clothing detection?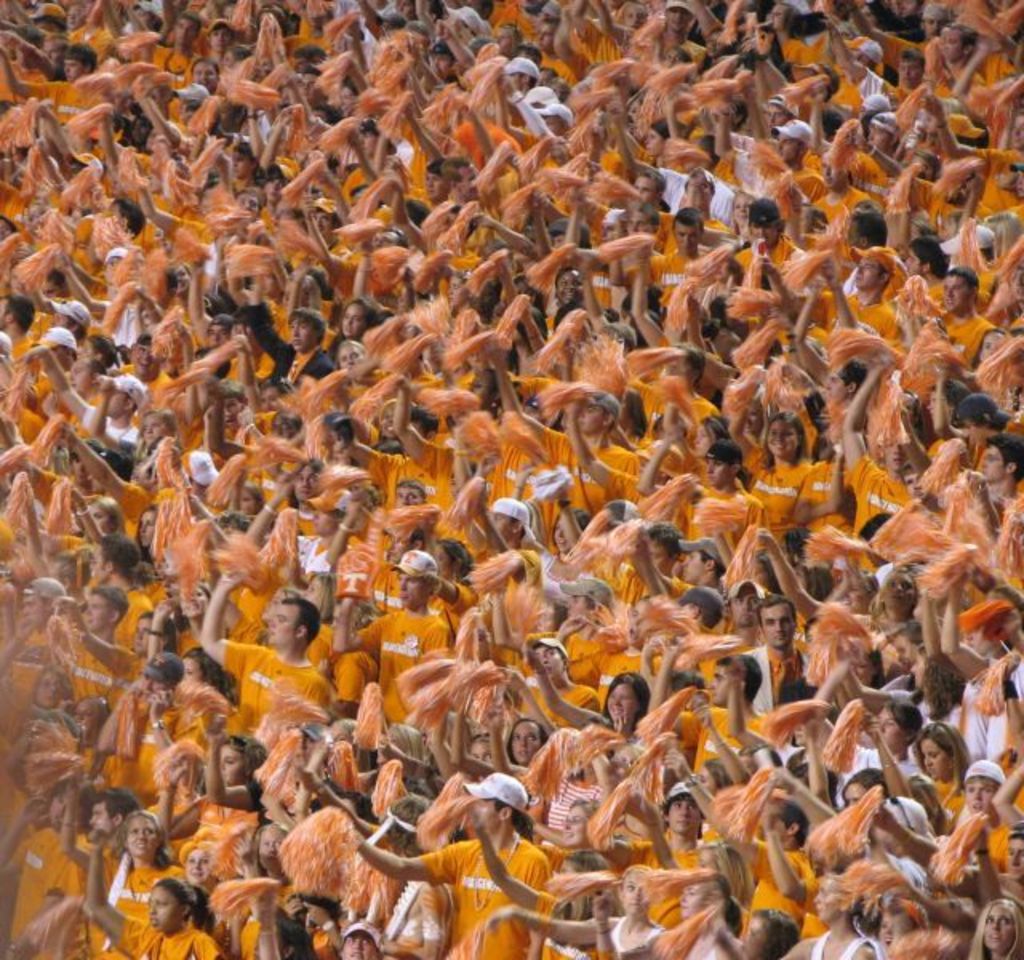
[741, 648, 808, 717]
